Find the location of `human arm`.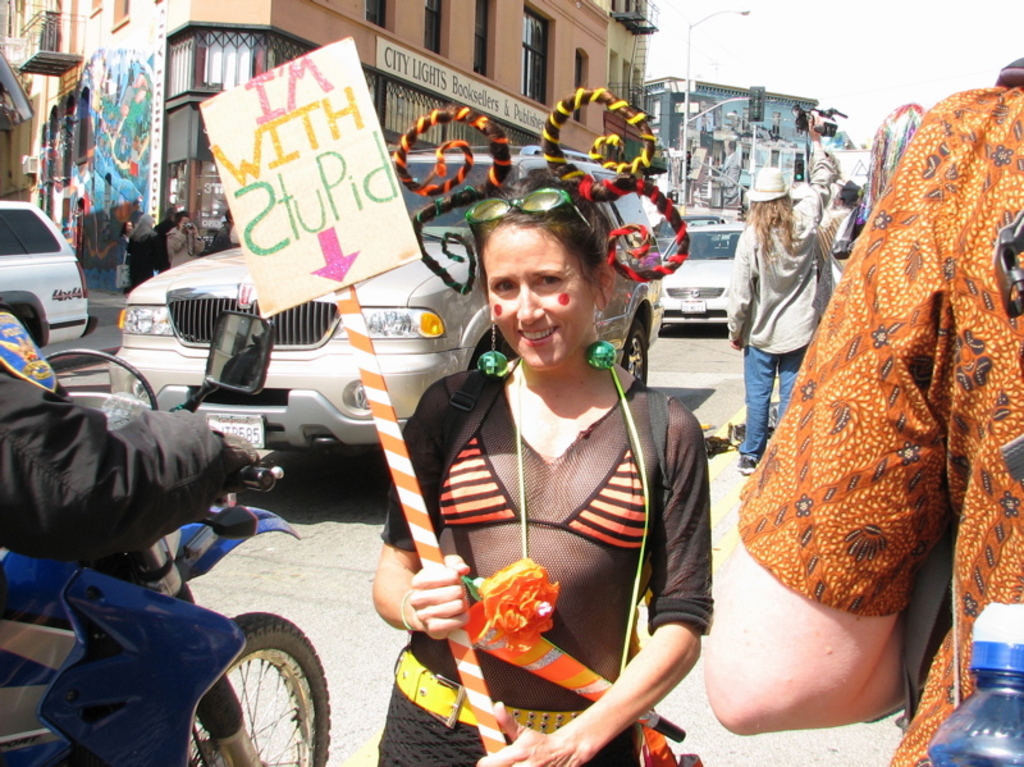
Location: {"x1": 0, "y1": 364, "x2": 278, "y2": 569}.
